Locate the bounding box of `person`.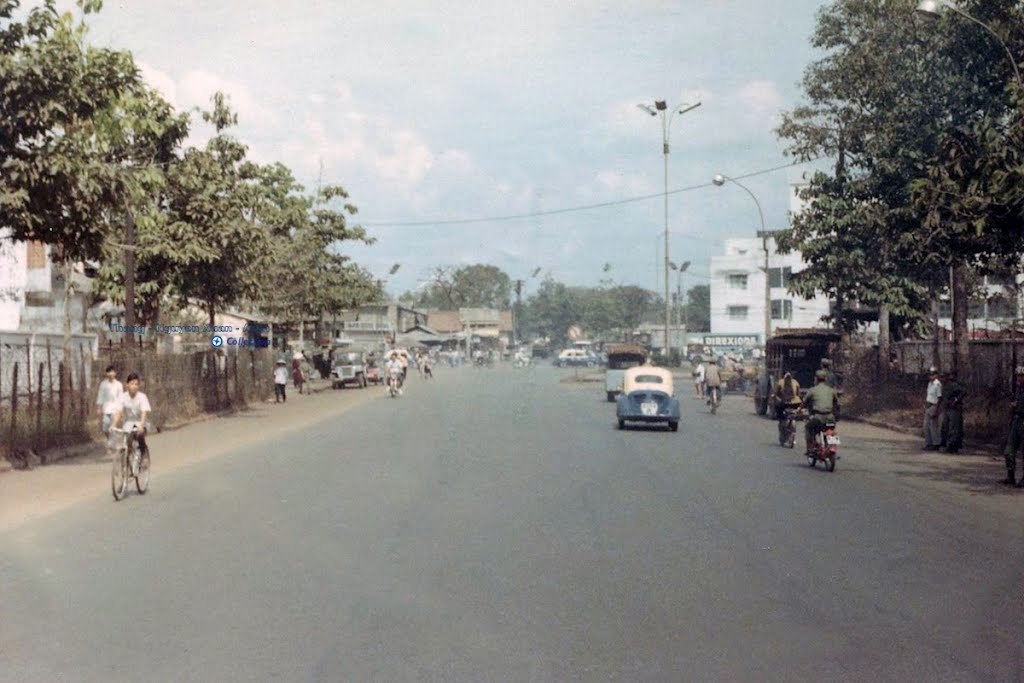
Bounding box: (x1=380, y1=353, x2=404, y2=394).
